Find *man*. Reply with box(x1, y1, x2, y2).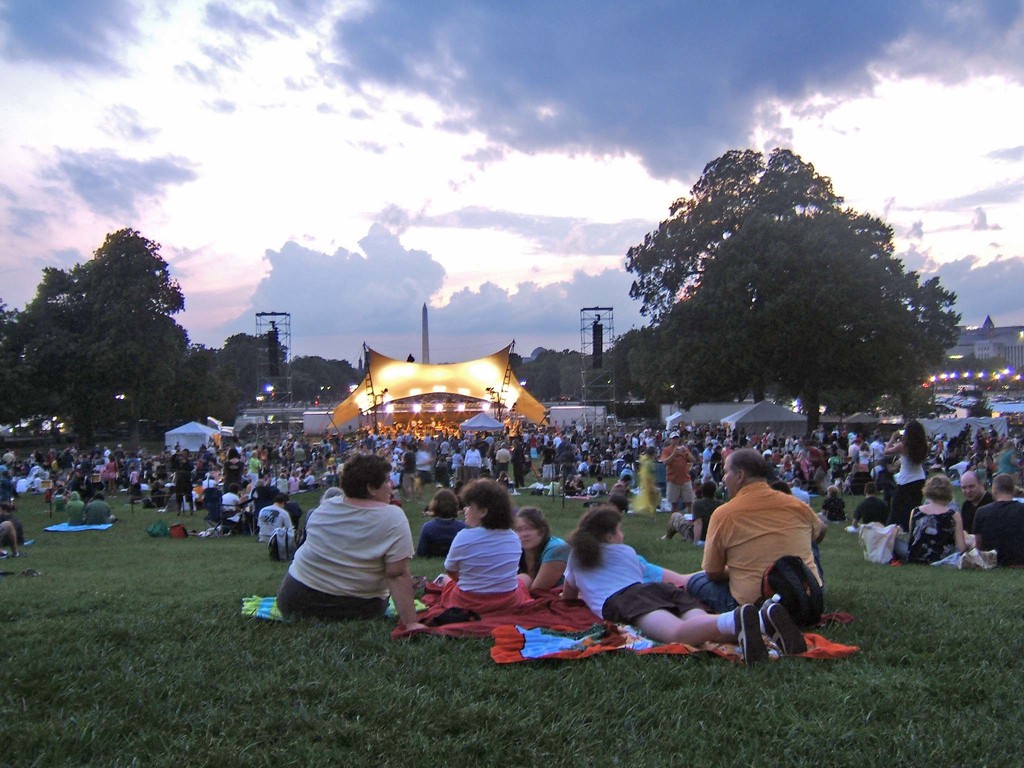
box(970, 471, 1023, 572).
